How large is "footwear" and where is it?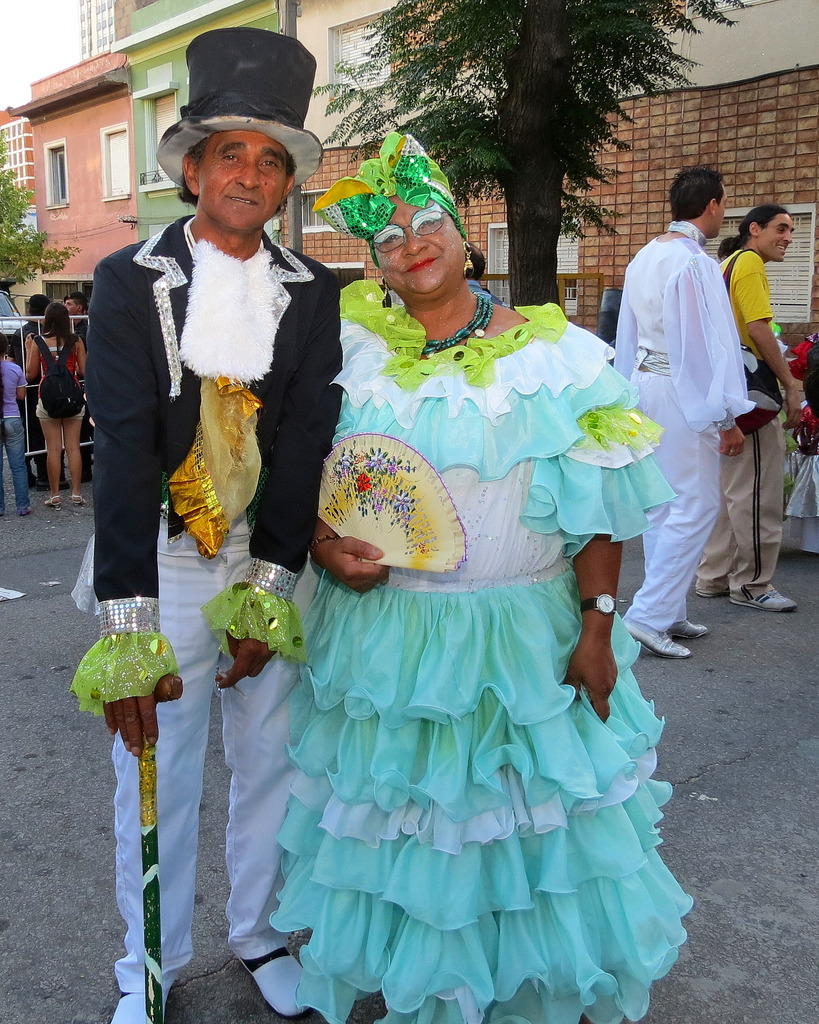
Bounding box: x1=22, y1=508, x2=34, y2=516.
